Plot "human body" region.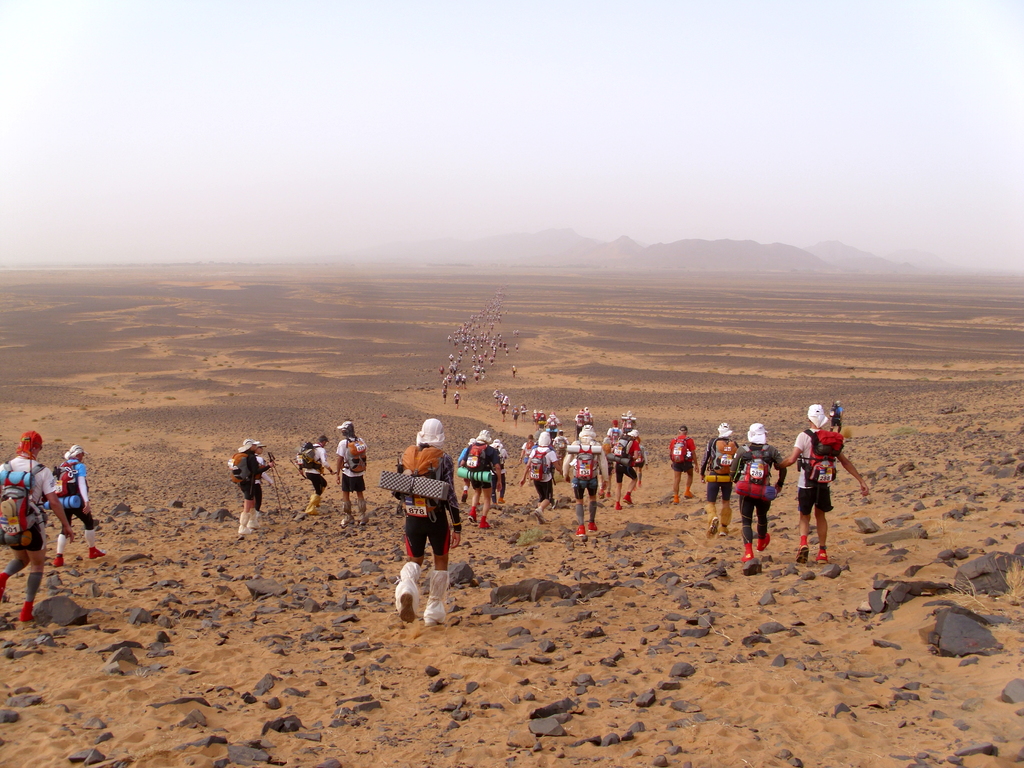
Plotted at <bbox>294, 433, 332, 511</bbox>.
